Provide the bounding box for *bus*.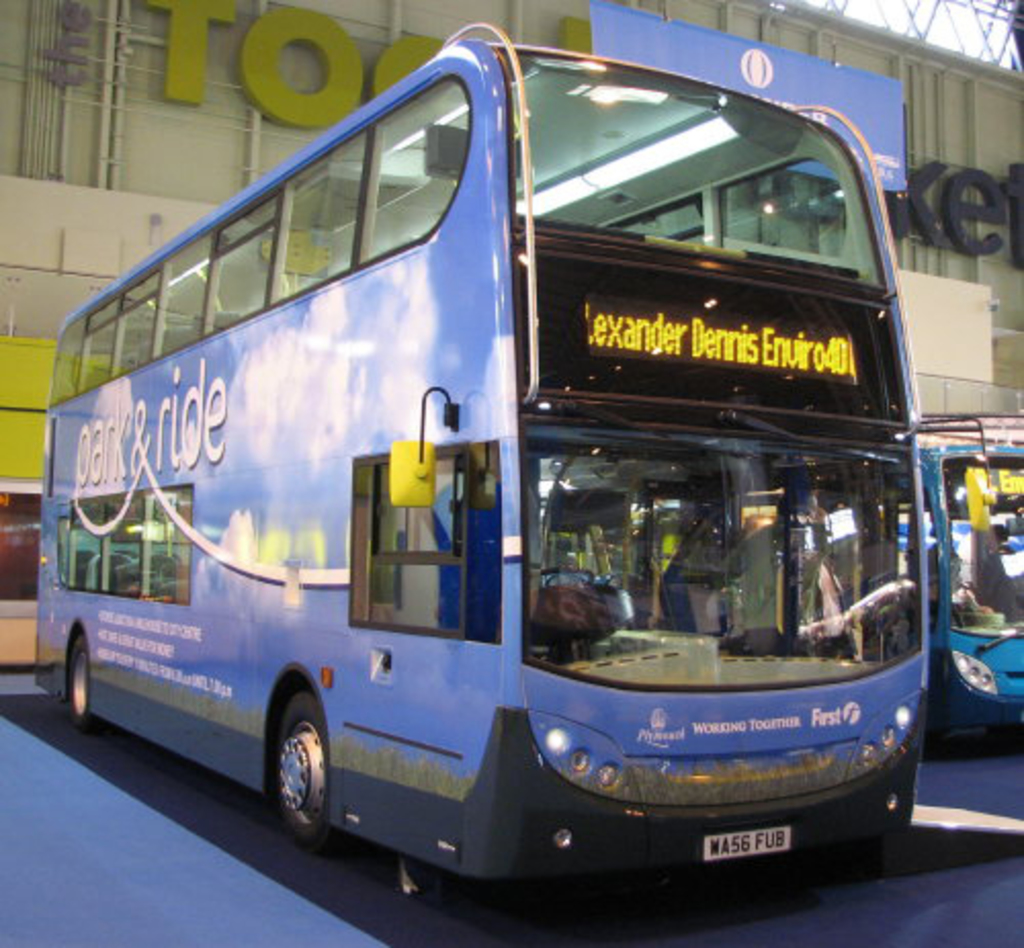
bbox(909, 424, 1022, 727).
